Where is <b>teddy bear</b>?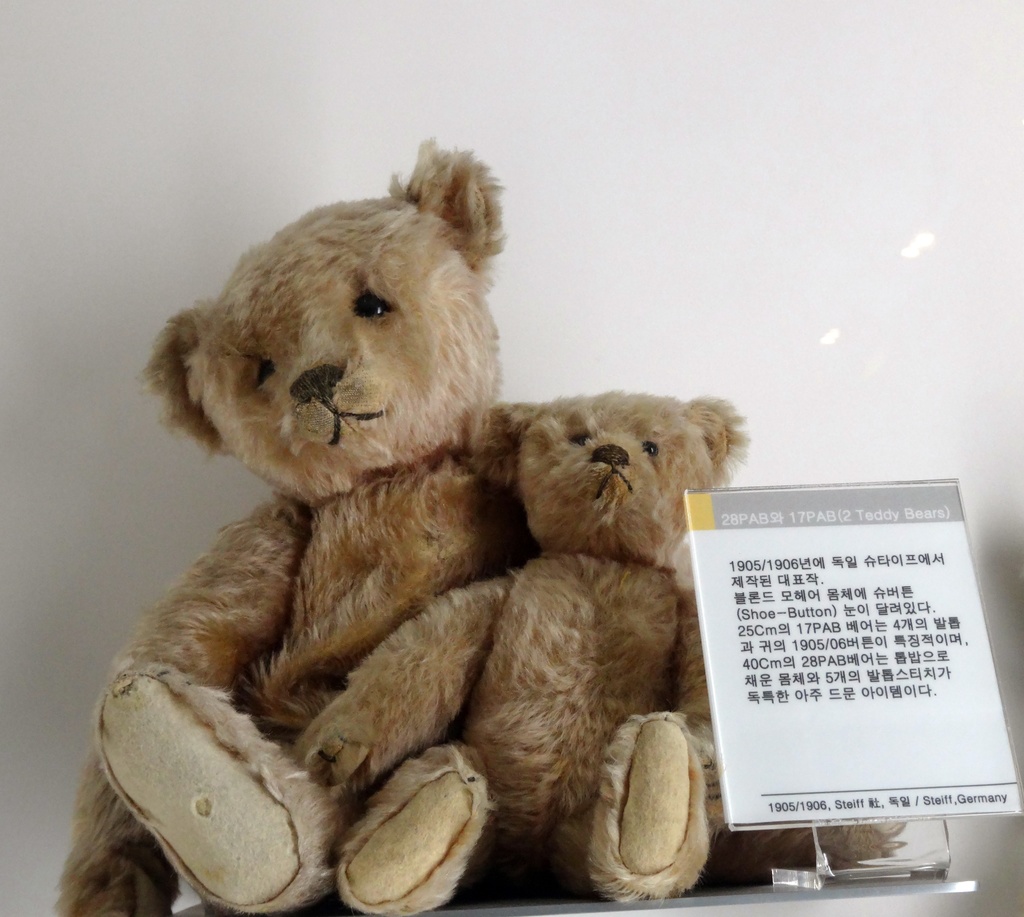
locate(48, 134, 909, 916).
